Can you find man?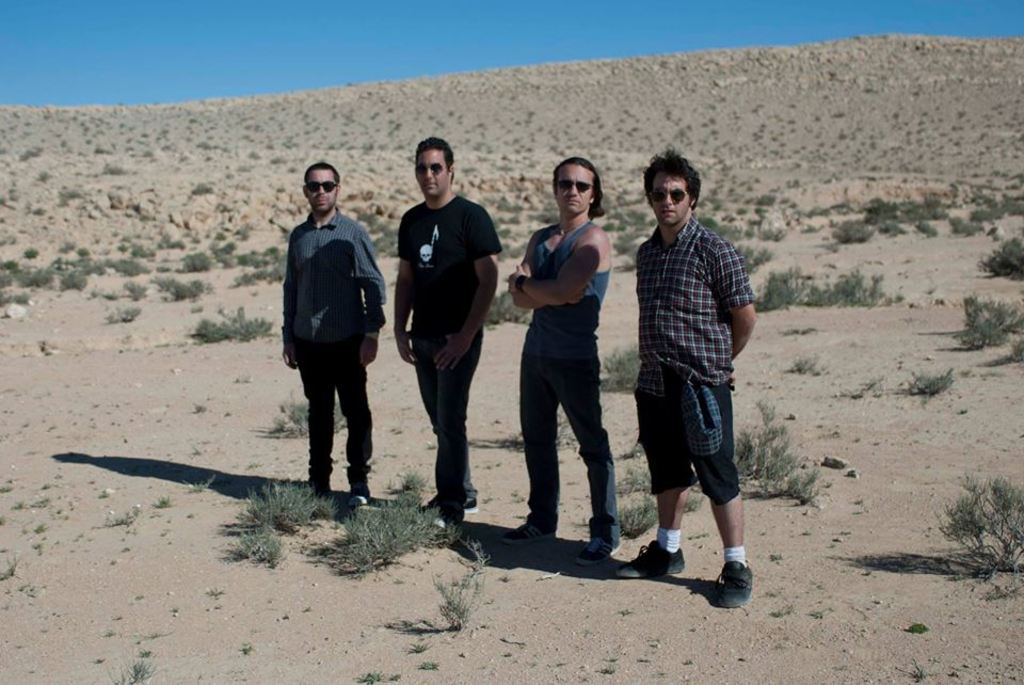
Yes, bounding box: crop(620, 152, 768, 600).
